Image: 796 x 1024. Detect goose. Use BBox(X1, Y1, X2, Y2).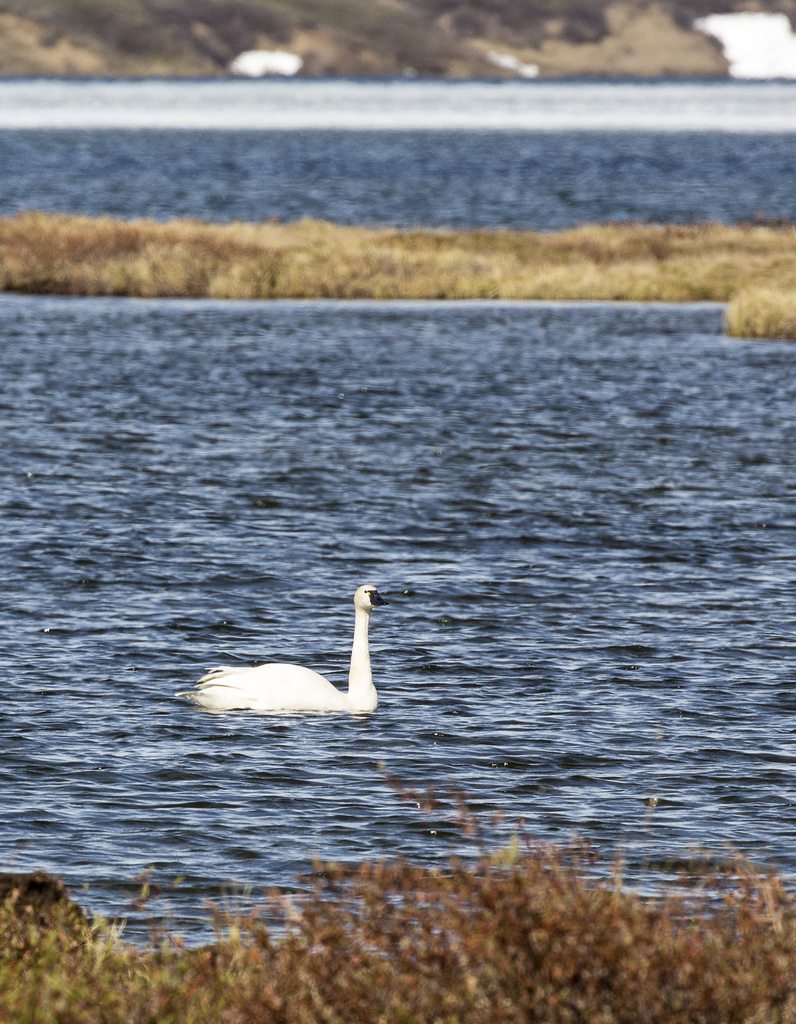
BBox(188, 582, 388, 717).
